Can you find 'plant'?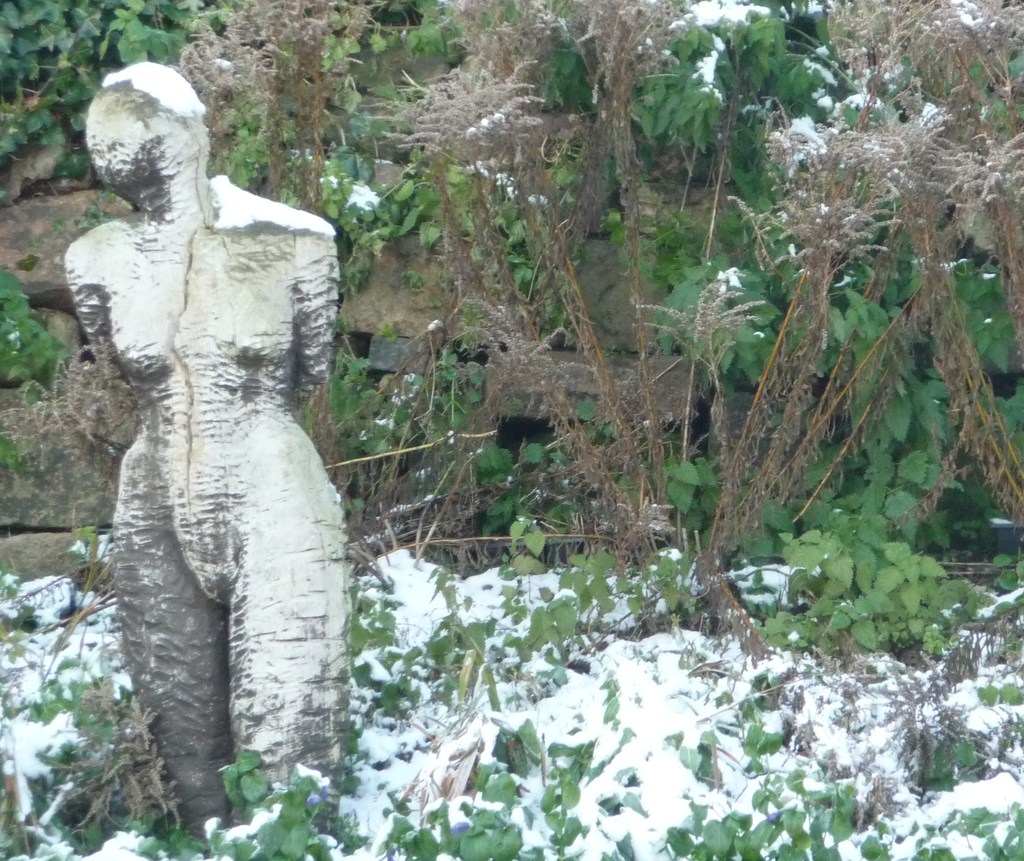
Yes, bounding box: left=639, top=0, right=863, bottom=156.
